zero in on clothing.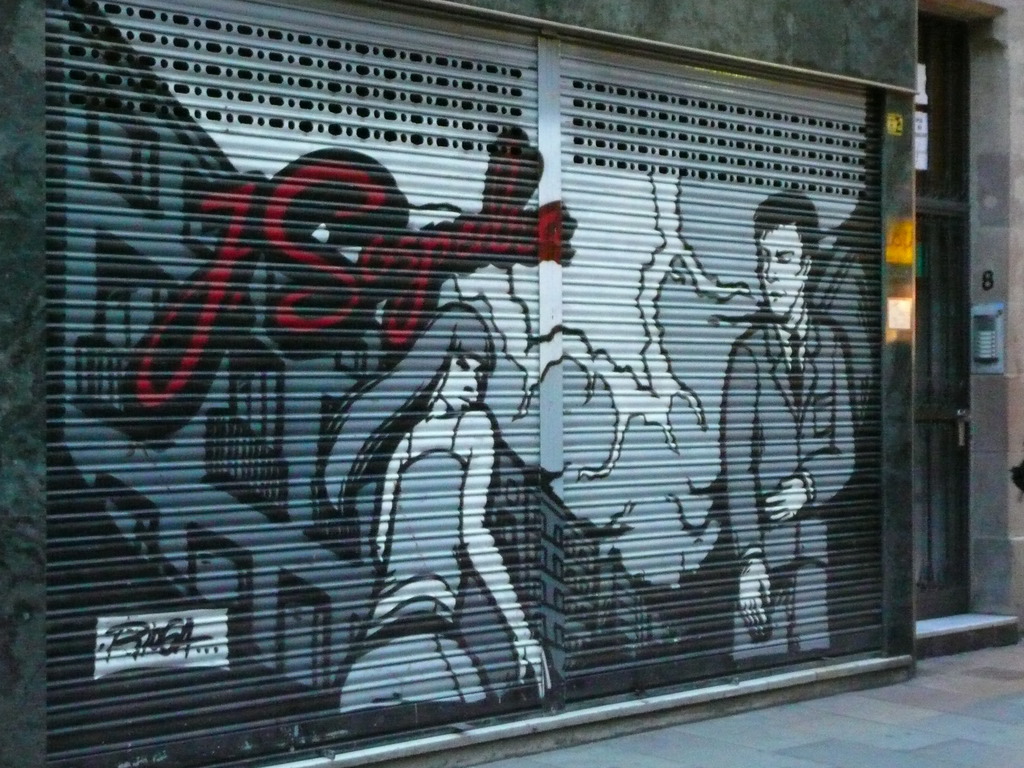
Zeroed in: crop(721, 307, 860, 660).
